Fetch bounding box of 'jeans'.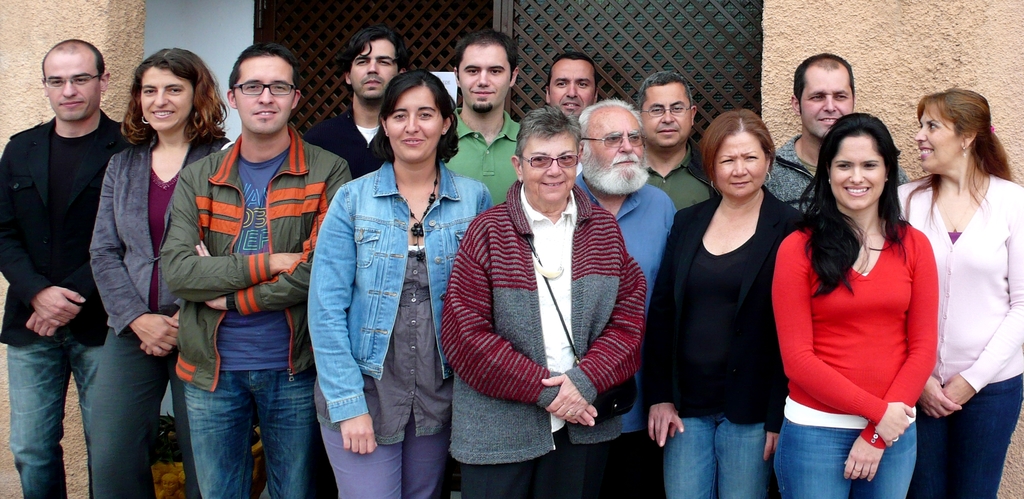
Bbox: l=165, t=335, r=315, b=498.
